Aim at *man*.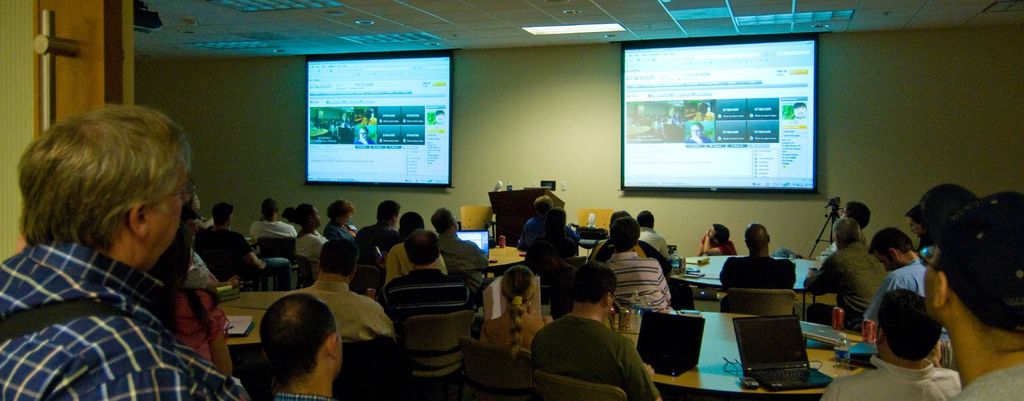
Aimed at [x1=435, y1=106, x2=447, y2=124].
